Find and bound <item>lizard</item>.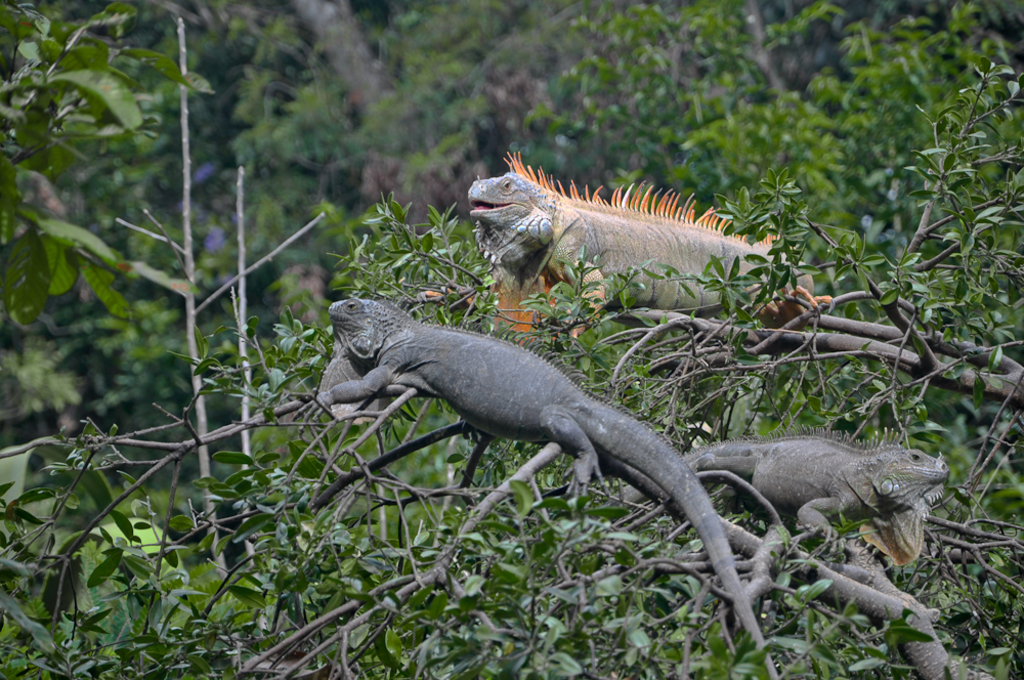
Bound: box(464, 159, 801, 308).
